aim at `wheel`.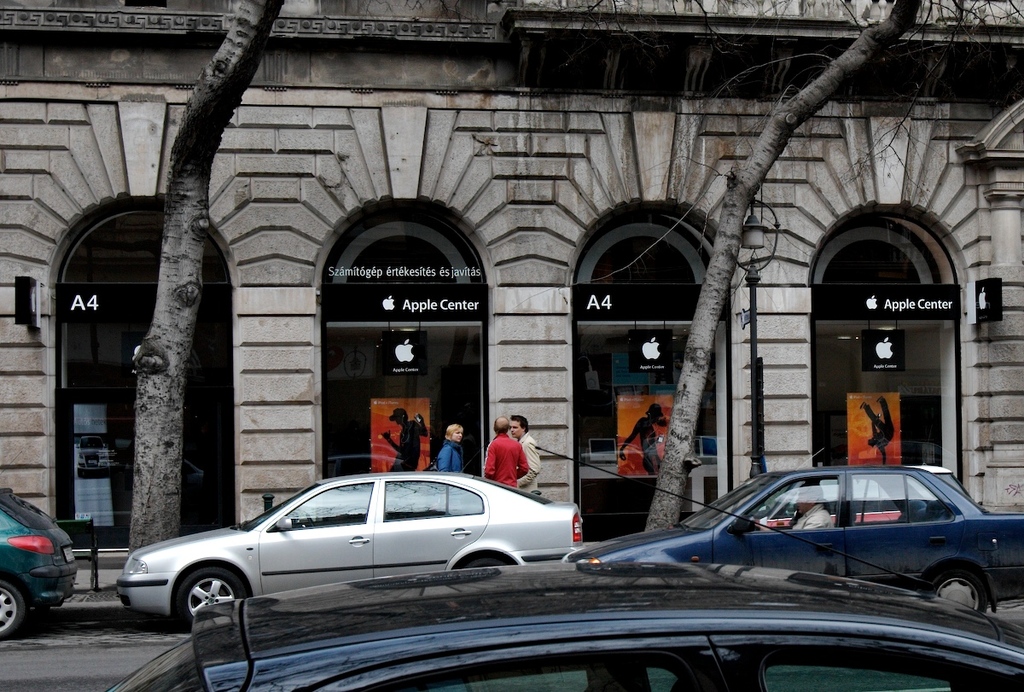
Aimed at {"left": 0, "top": 583, "right": 26, "bottom": 638}.
